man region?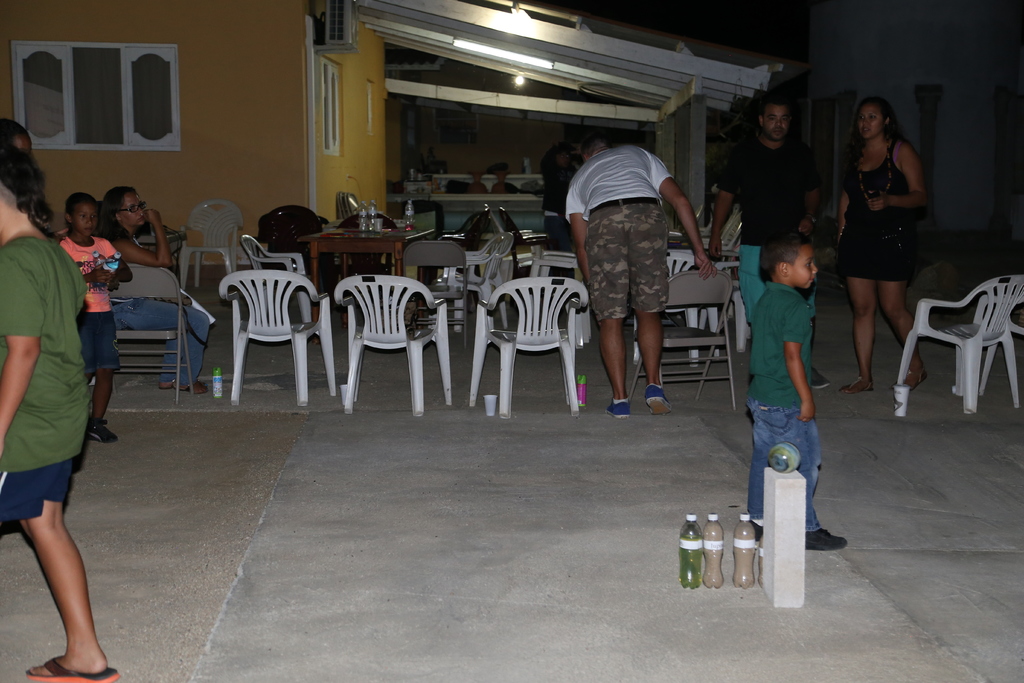
crop(705, 88, 826, 387)
